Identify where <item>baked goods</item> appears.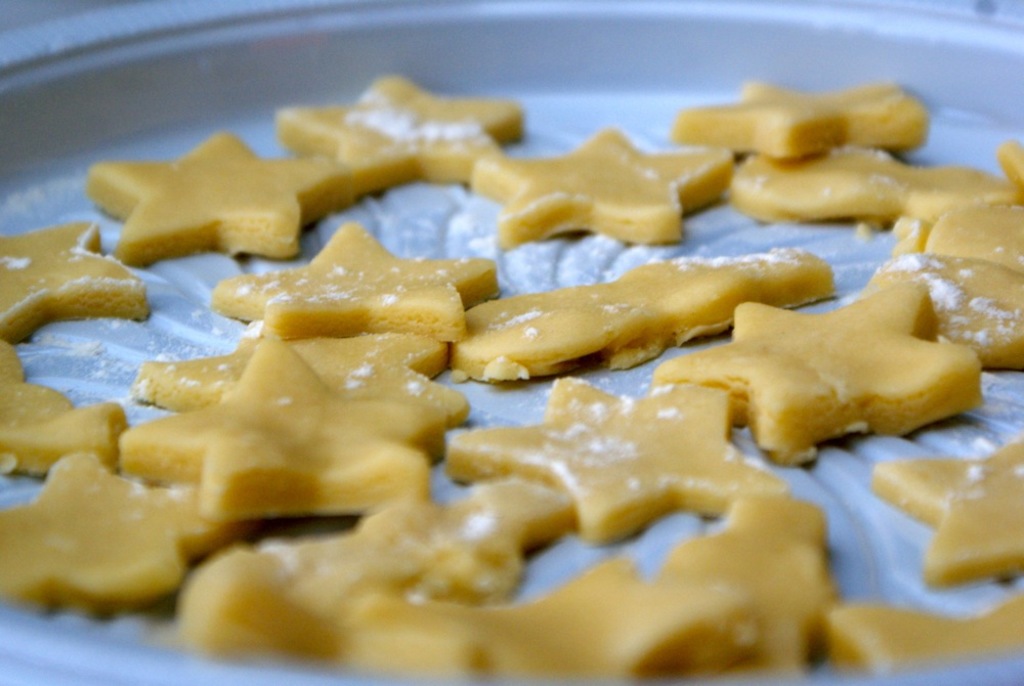
Appears at left=698, top=256, right=1002, bottom=483.
